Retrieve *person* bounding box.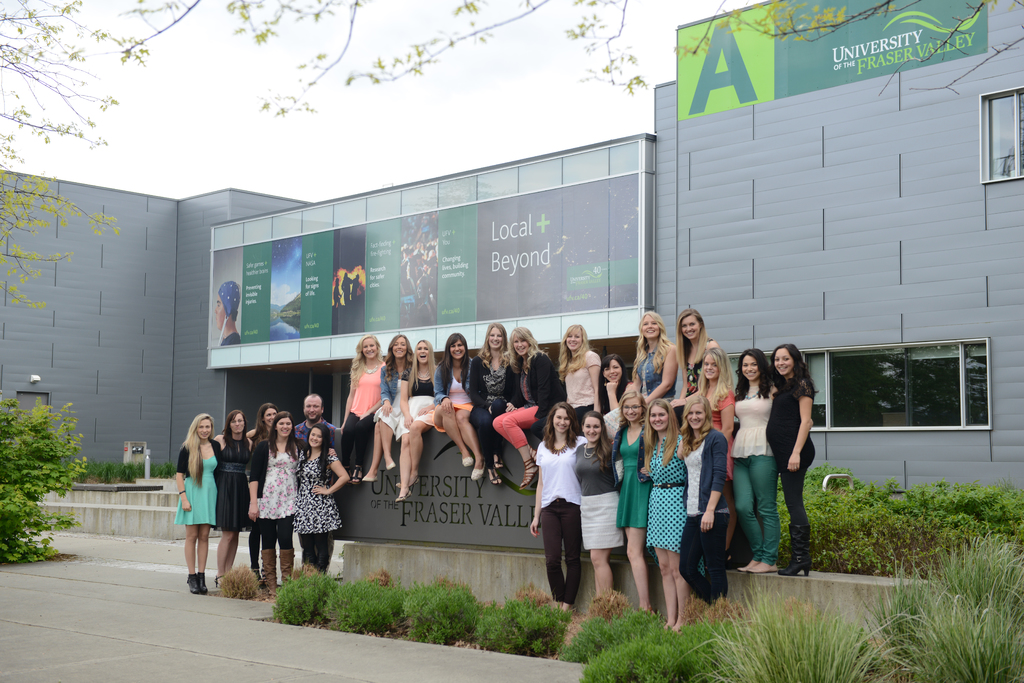
Bounding box: (left=623, top=307, right=675, bottom=411).
